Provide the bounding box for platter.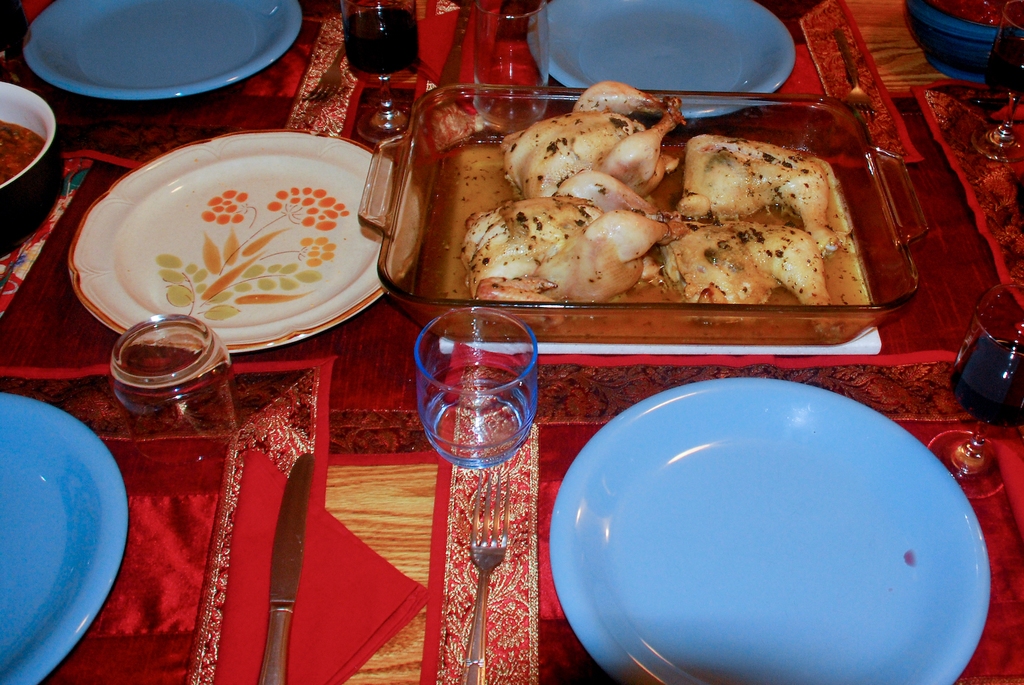
<region>524, 0, 797, 126</region>.
